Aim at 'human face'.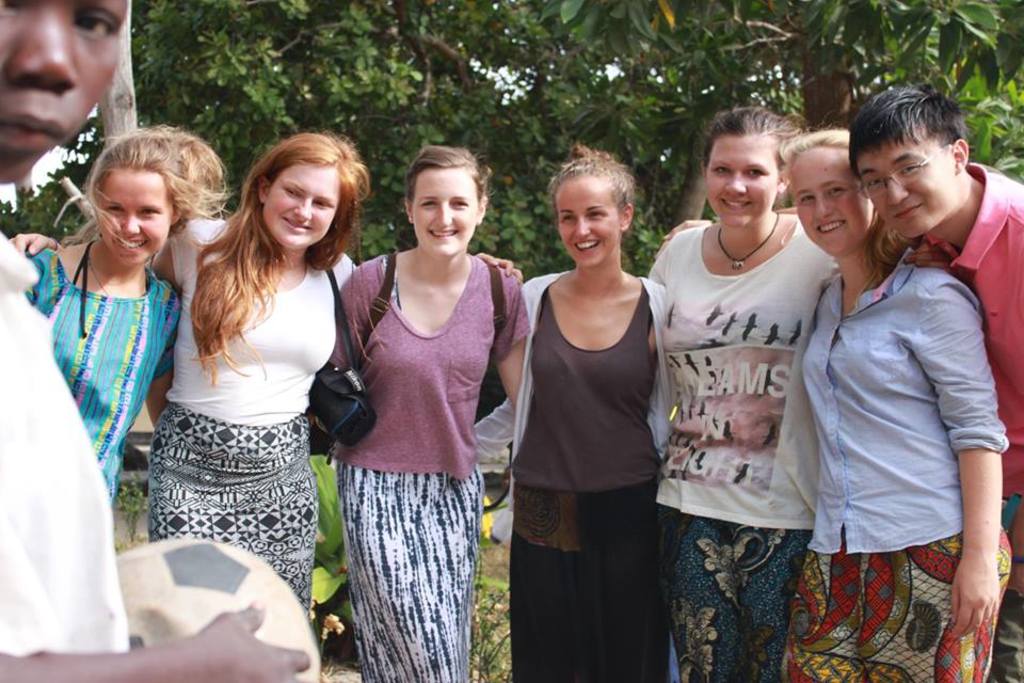
Aimed at x1=787, y1=140, x2=877, y2=258.
